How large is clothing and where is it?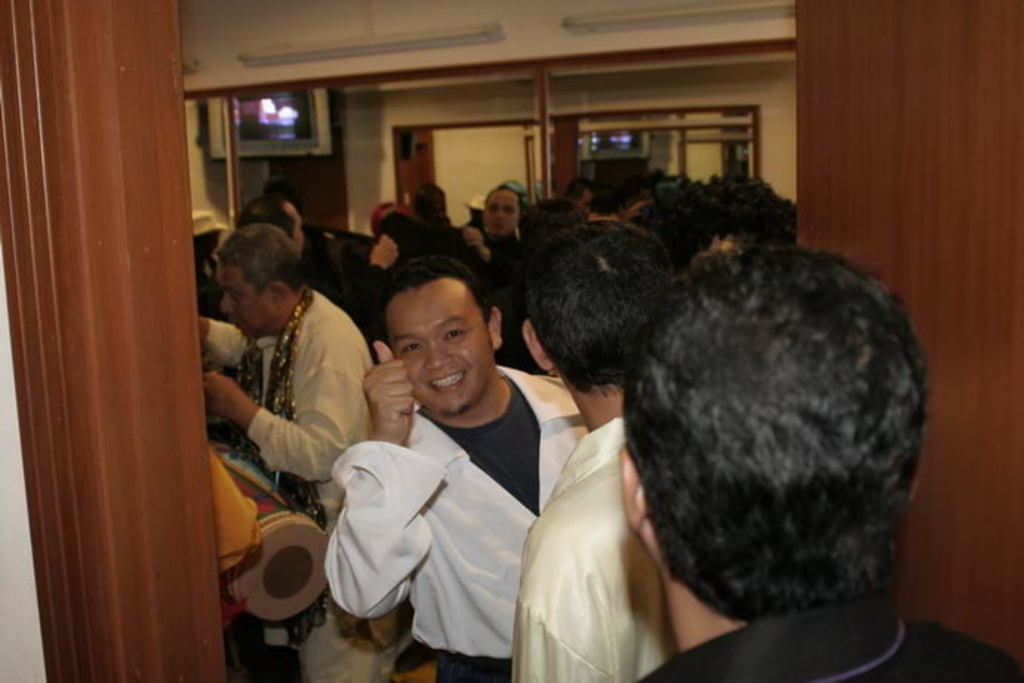
Bounding box: Rect(622, 619, 1012, 682).
